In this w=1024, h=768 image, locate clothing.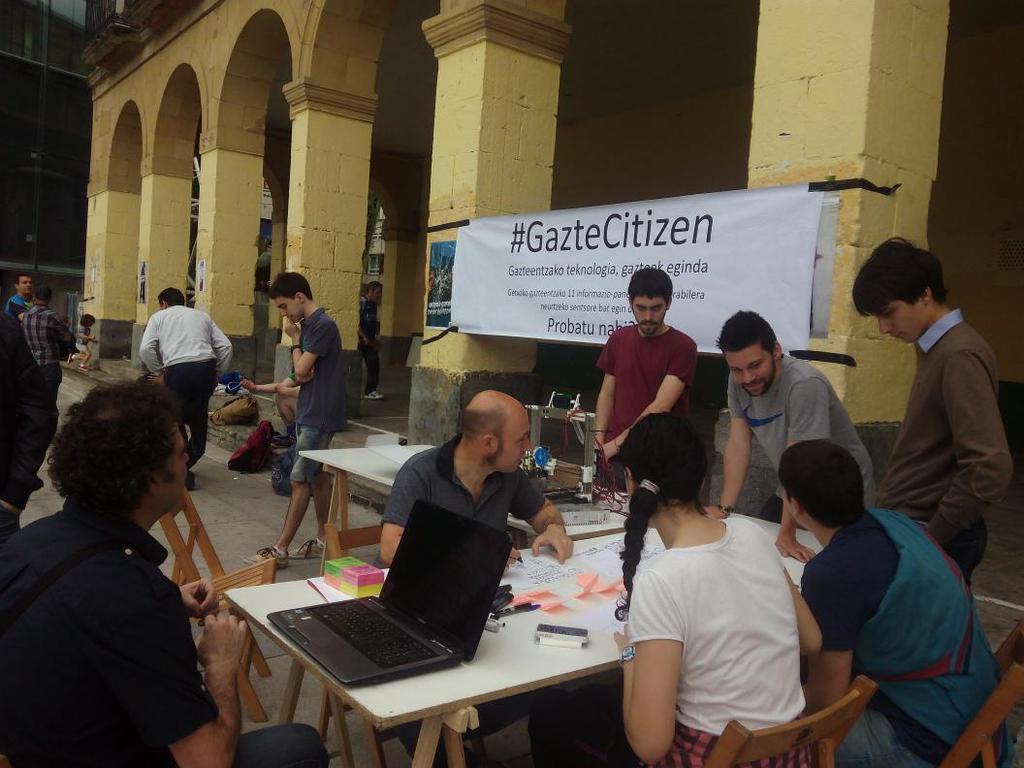
Bounding box: x1=138, y1=303, x2=235, y2=467.
